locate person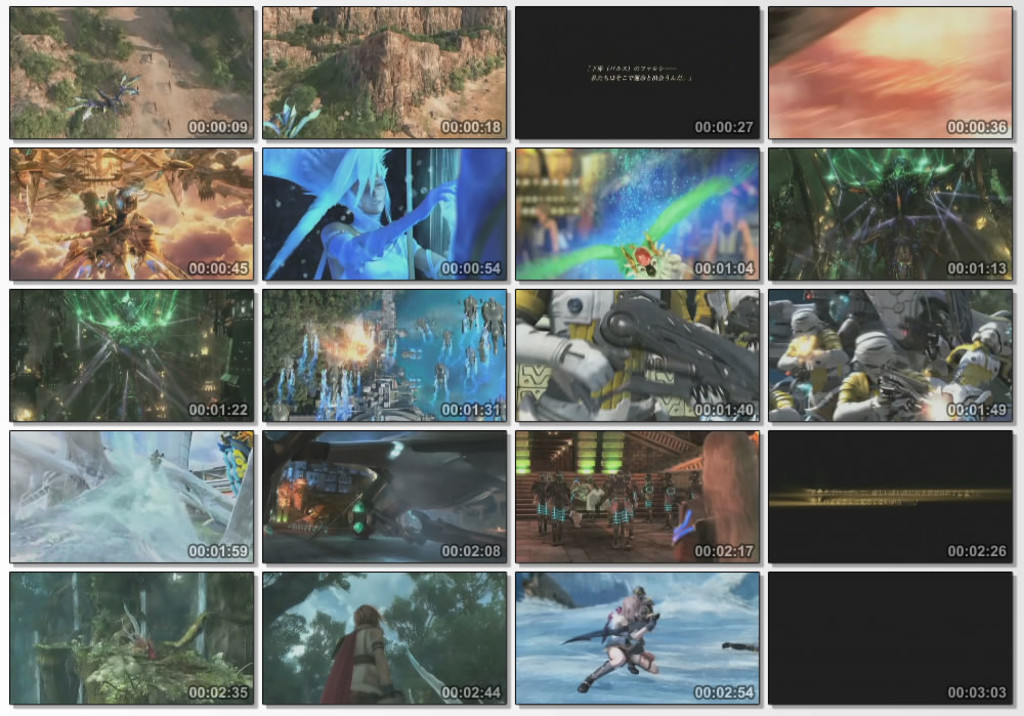
bbox(333, 604, 400, 700)
